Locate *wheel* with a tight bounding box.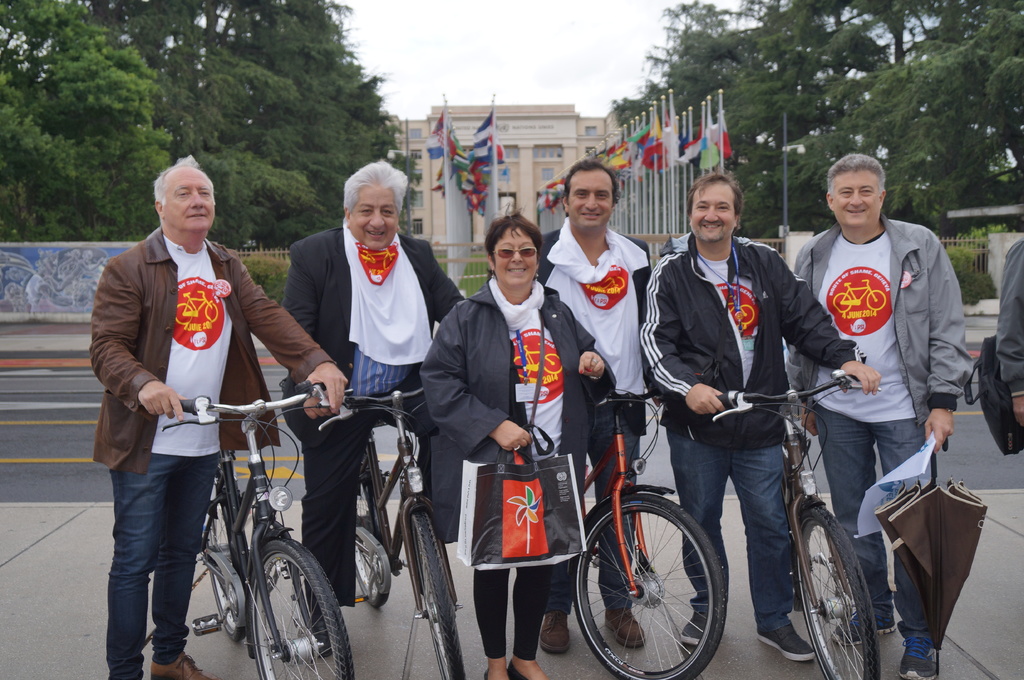
box(245, 530, 355, 679).
